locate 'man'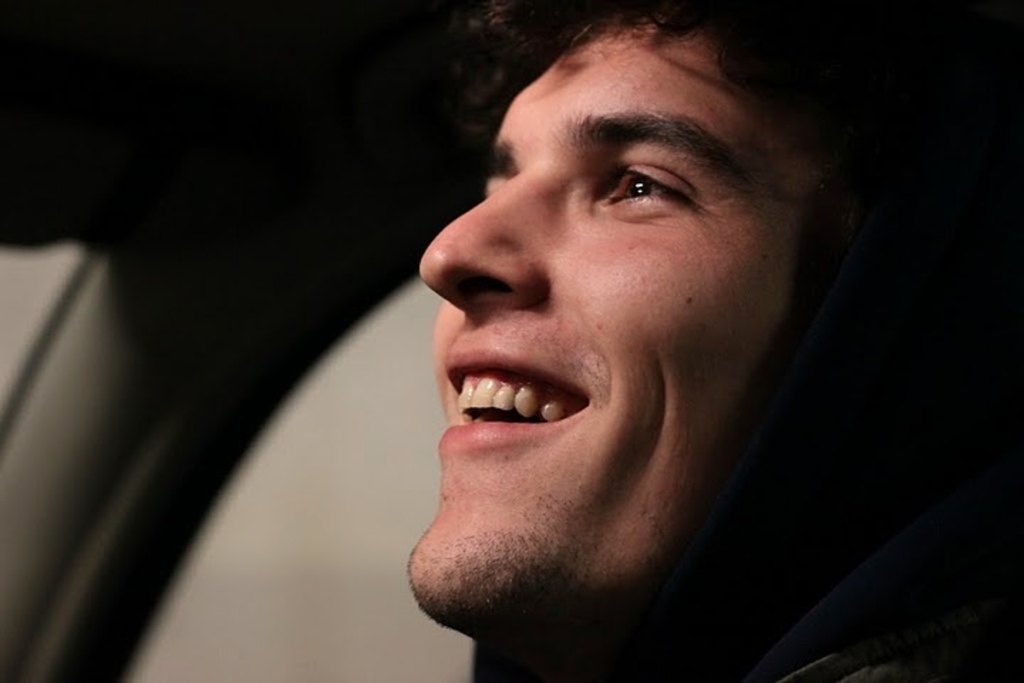
[left=311, top=0, right=944, bottom=682]
